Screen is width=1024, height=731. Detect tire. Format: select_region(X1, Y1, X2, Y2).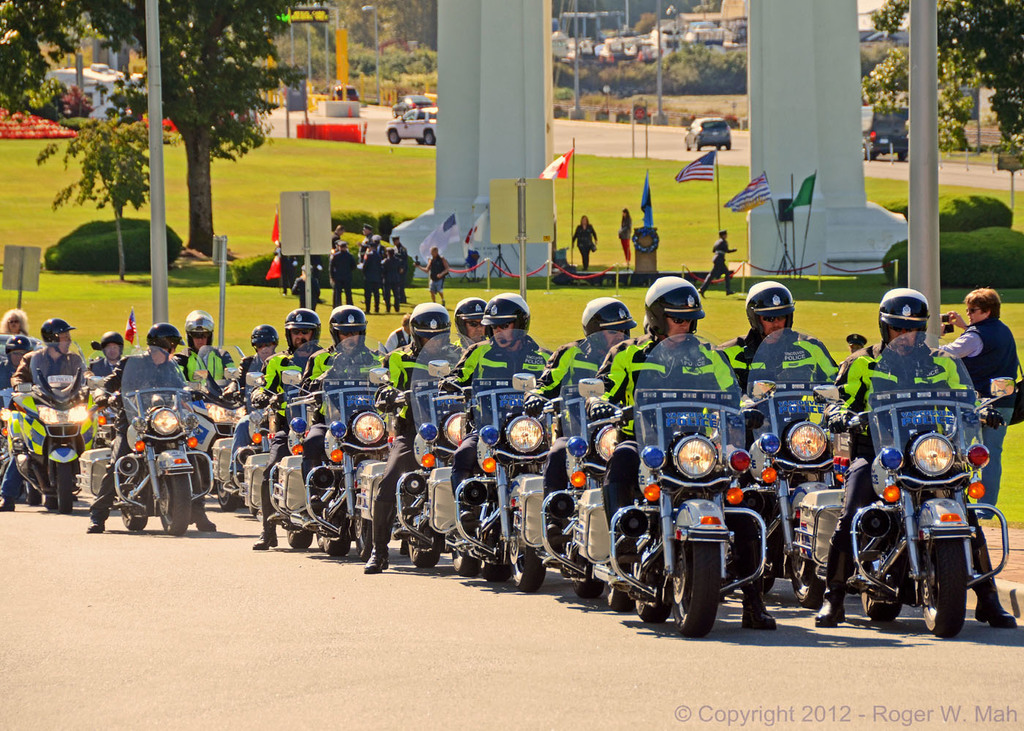
select_region(677, 543, 748, 640).
